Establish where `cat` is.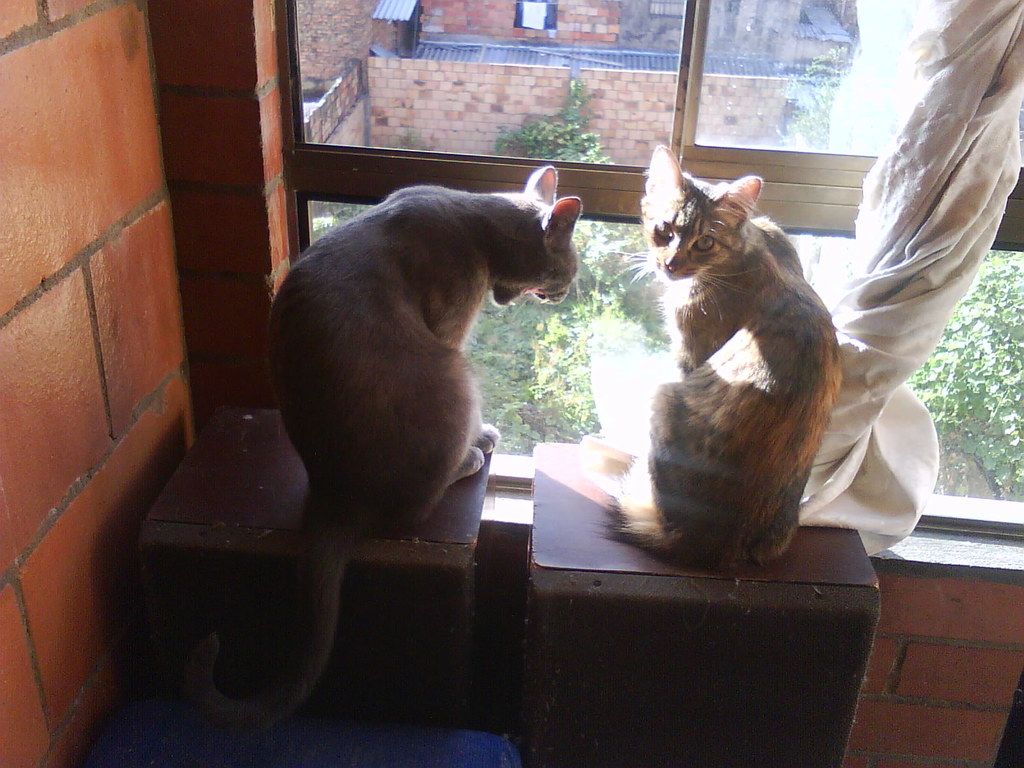
Established at left=186, top=159, right=579, bottom=739.
